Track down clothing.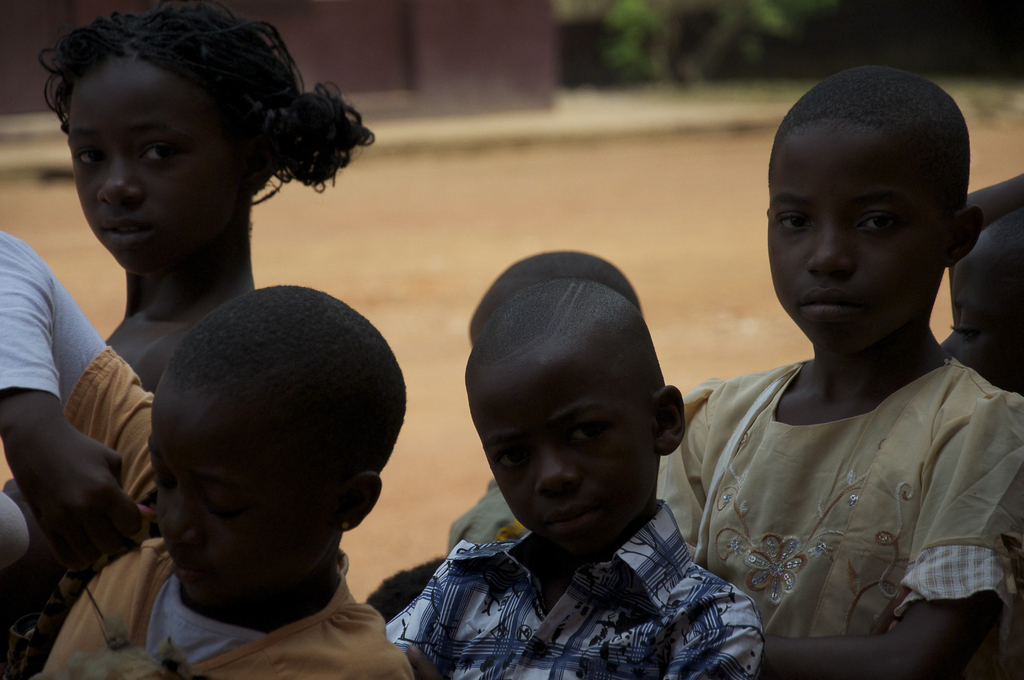
Tracked to 400/511/771/679.
